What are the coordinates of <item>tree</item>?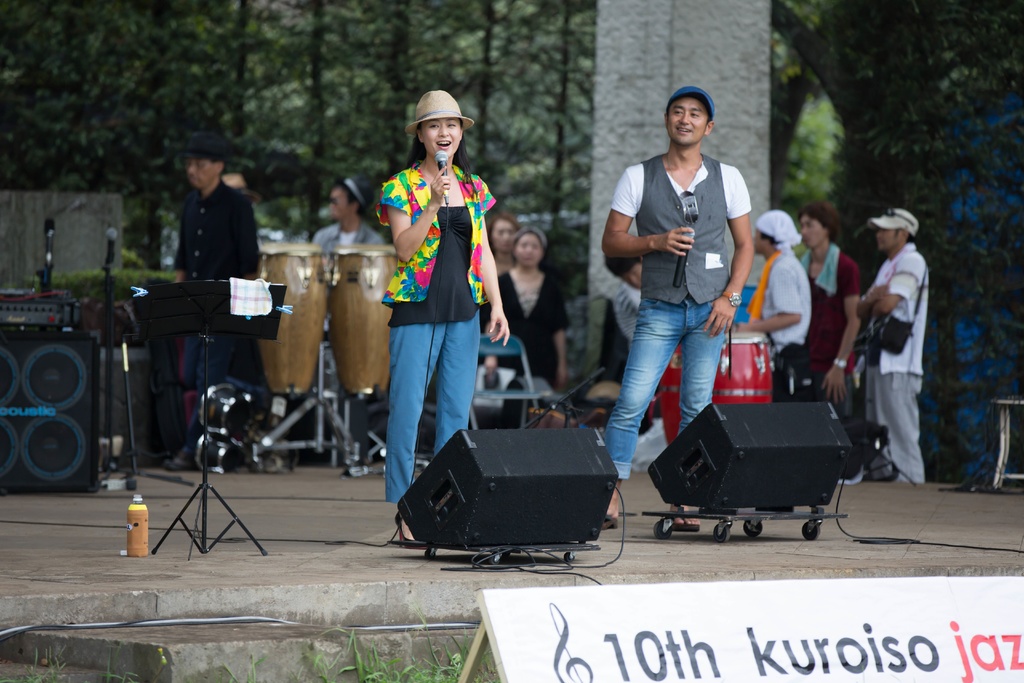
bbox=[773, 0, 1023, 263].
